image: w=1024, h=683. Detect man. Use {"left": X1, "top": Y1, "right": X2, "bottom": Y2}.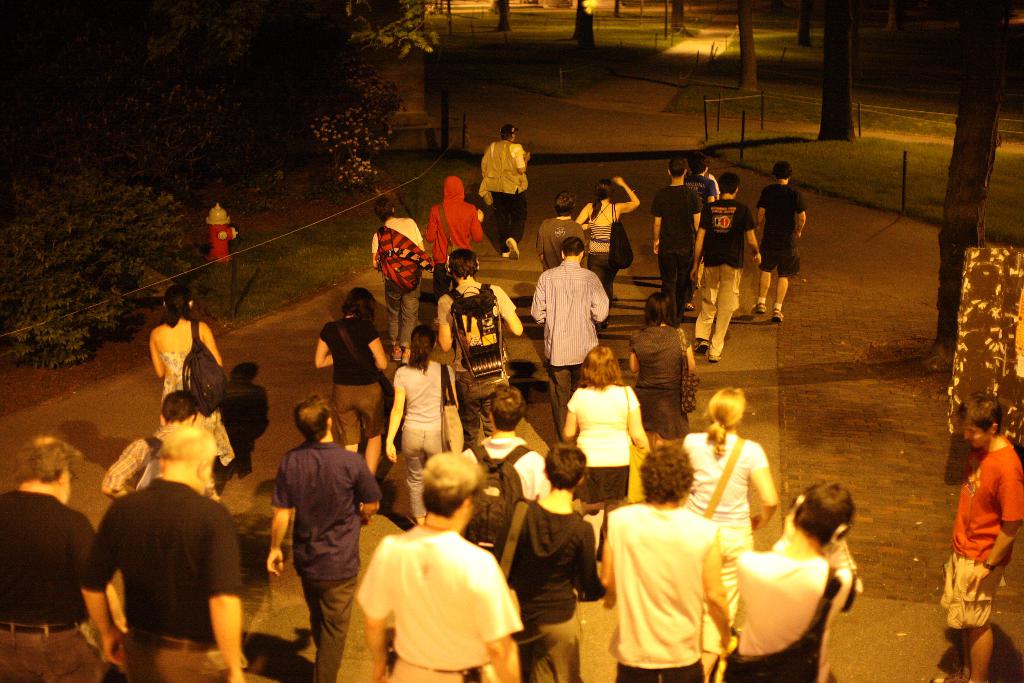
{"left": 369, "top": 195, "right": 425, "bottom": 367}.
